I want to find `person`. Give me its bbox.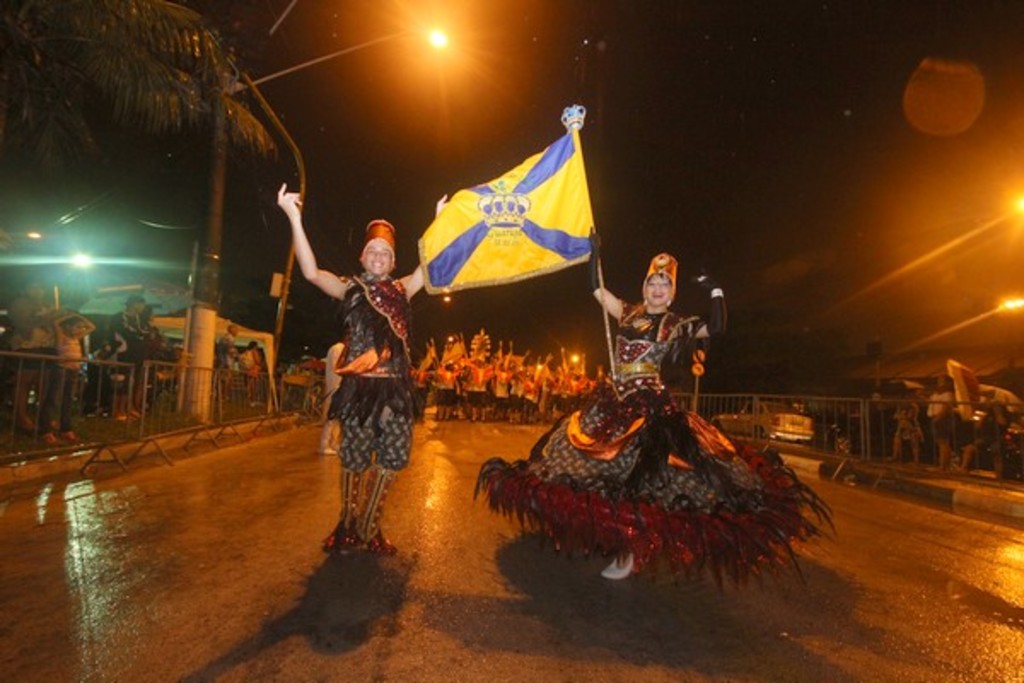
[x1=497, y1=336, x2=509, y2=405].
